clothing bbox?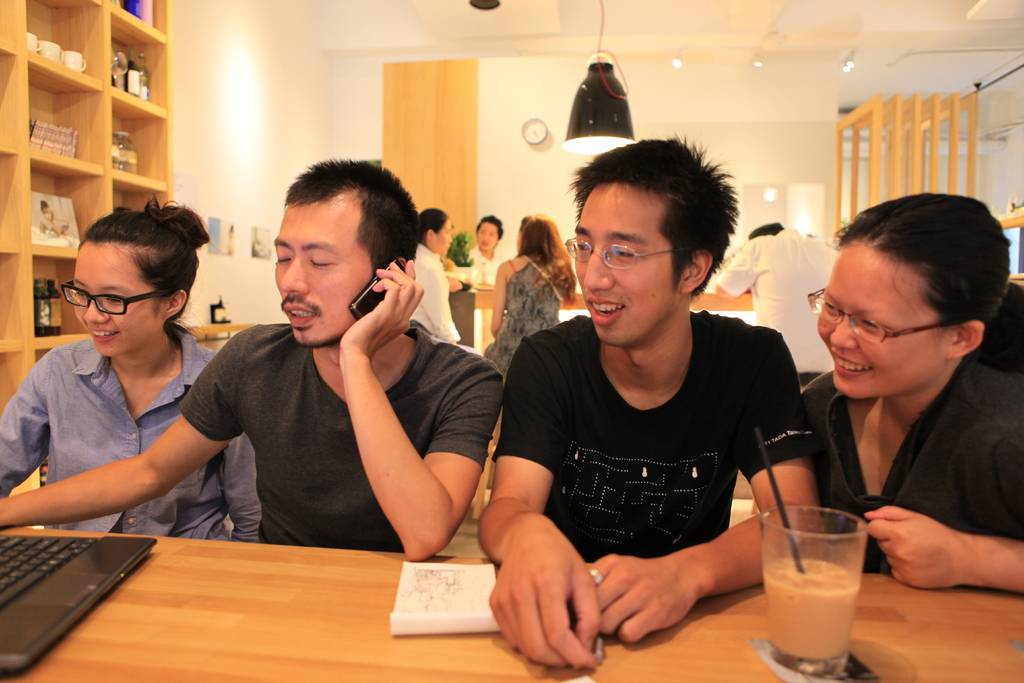
<region>804, 357, 1023, 572</region>
